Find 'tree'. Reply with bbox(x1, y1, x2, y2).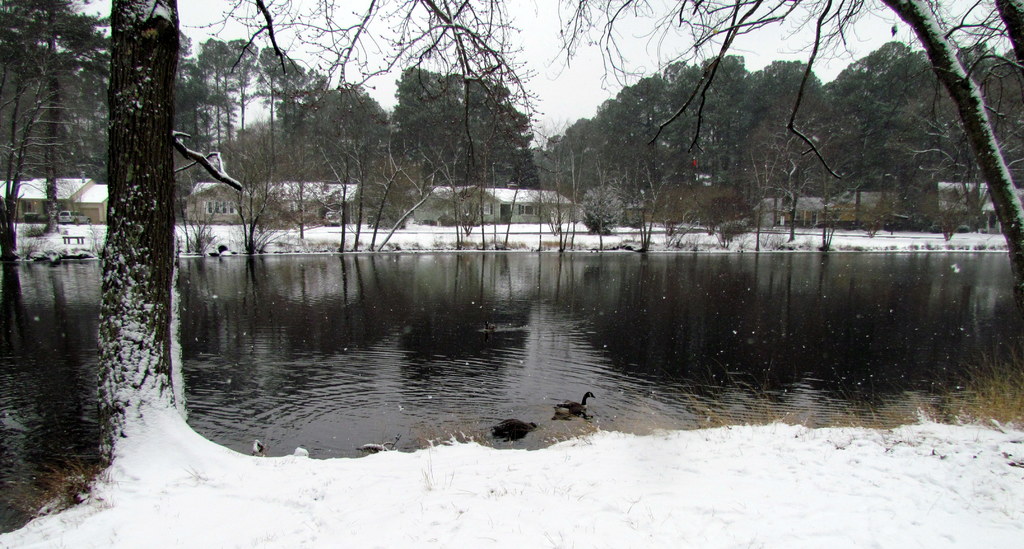
bbox(195, 29, 233, 156).
